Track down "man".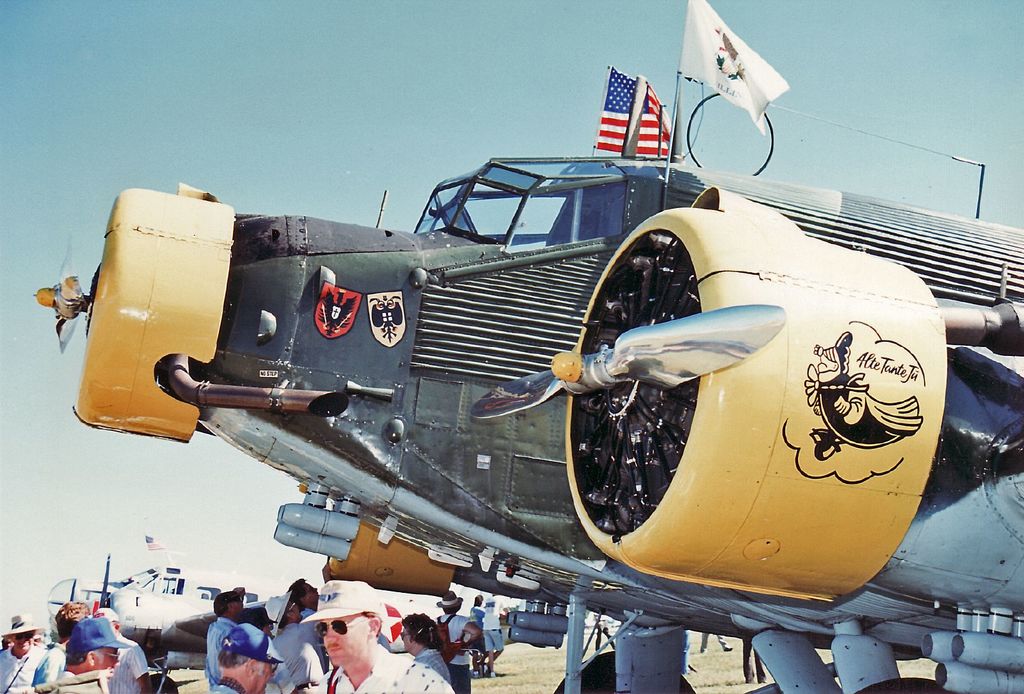
Tracked to [105, 614, 142, 693].
